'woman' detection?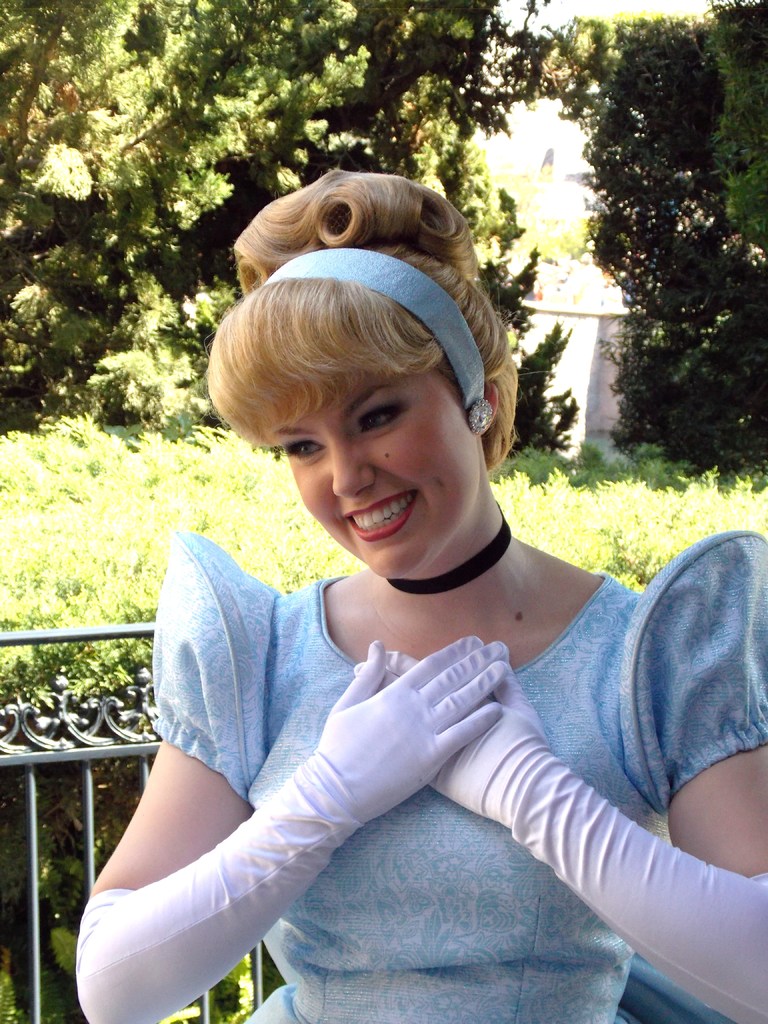
(72, 161, 767, 1023)
